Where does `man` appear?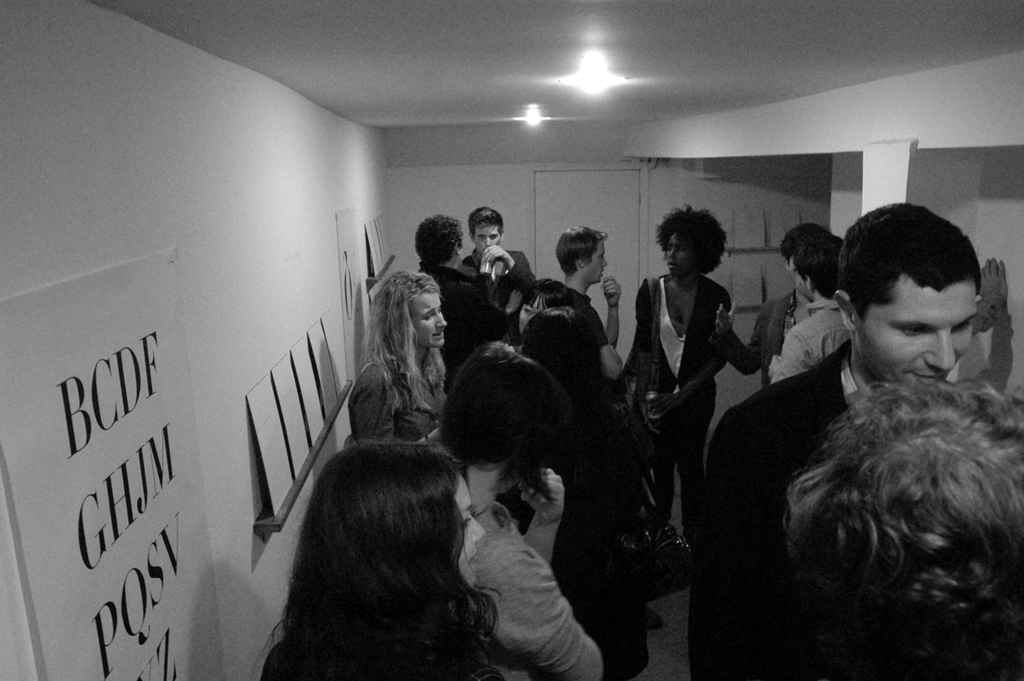
Appears at <box>561,224,626,418</box>.
